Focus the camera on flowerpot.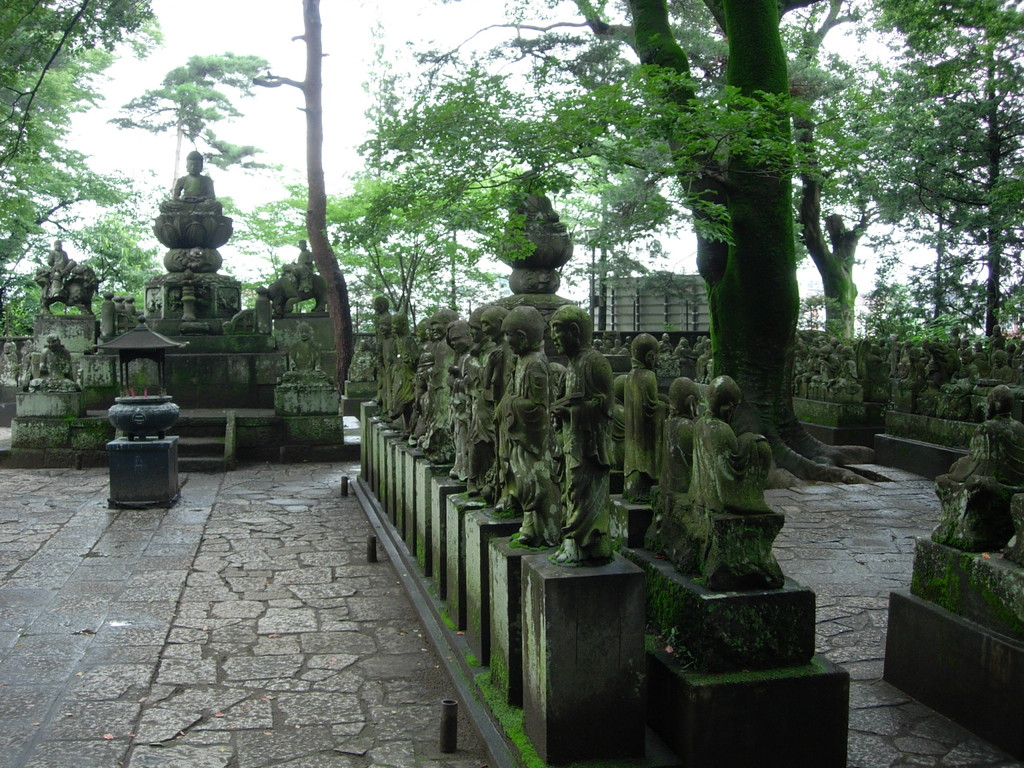
Focus region: rect(109, 392, 182, 441).
